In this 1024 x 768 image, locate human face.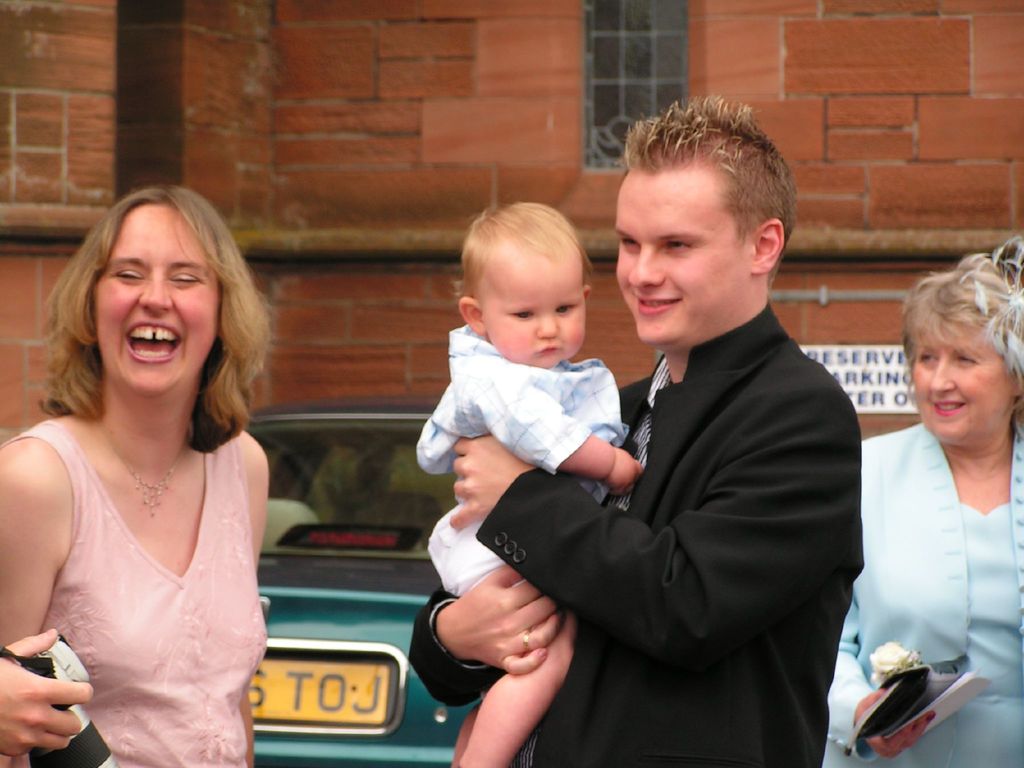
Bounding box: {"x1": 89, "y1": 202, "x2": 223, "y2": 397}.
